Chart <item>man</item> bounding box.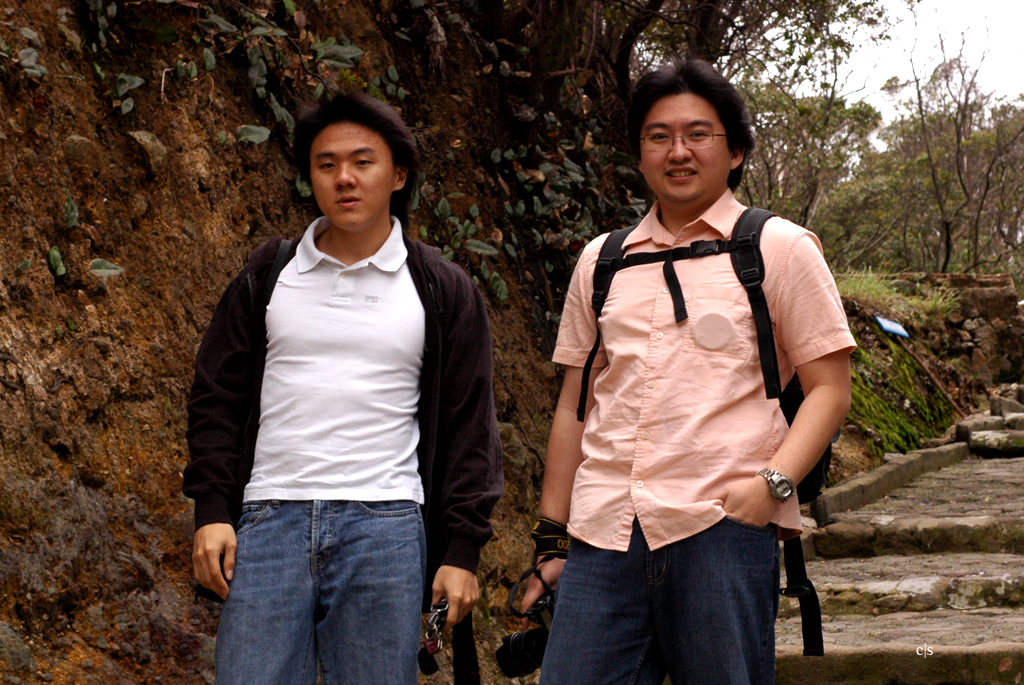
Charted: {"left": 508, "top": 52, "right": 877, "bottom": 684}.
